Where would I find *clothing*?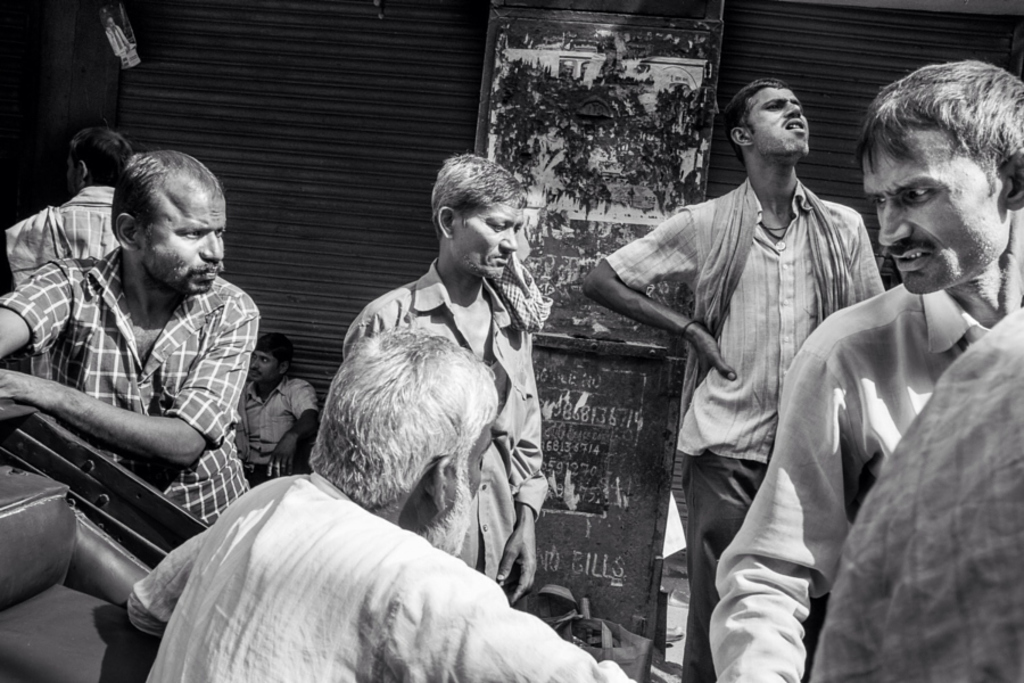
At <bbox>708, 280, 986, 682</bbox>.
